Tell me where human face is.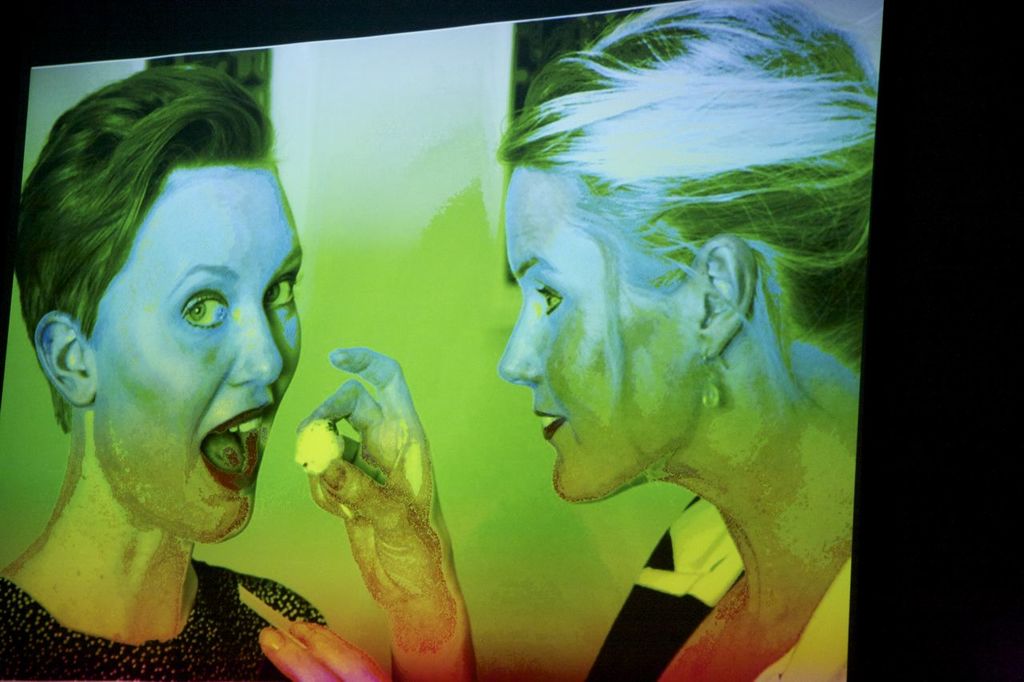
human face is at <bbox>494, 161, 709, 505</bbox>.
